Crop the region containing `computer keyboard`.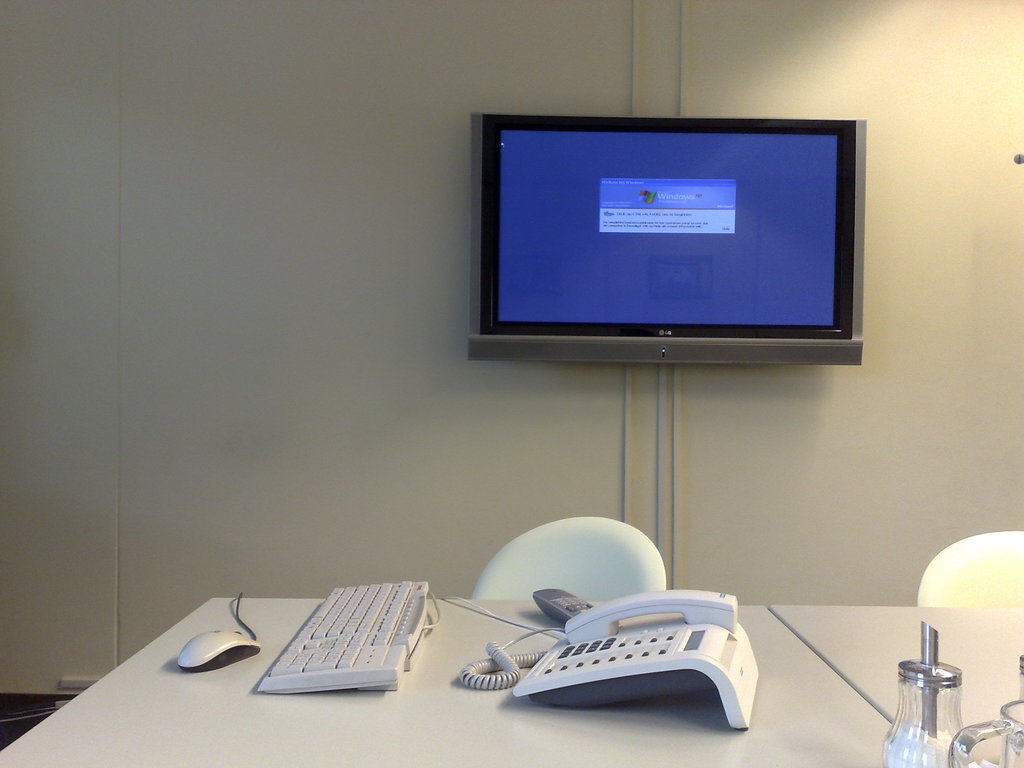
Crop region: 252 579 431 694.
